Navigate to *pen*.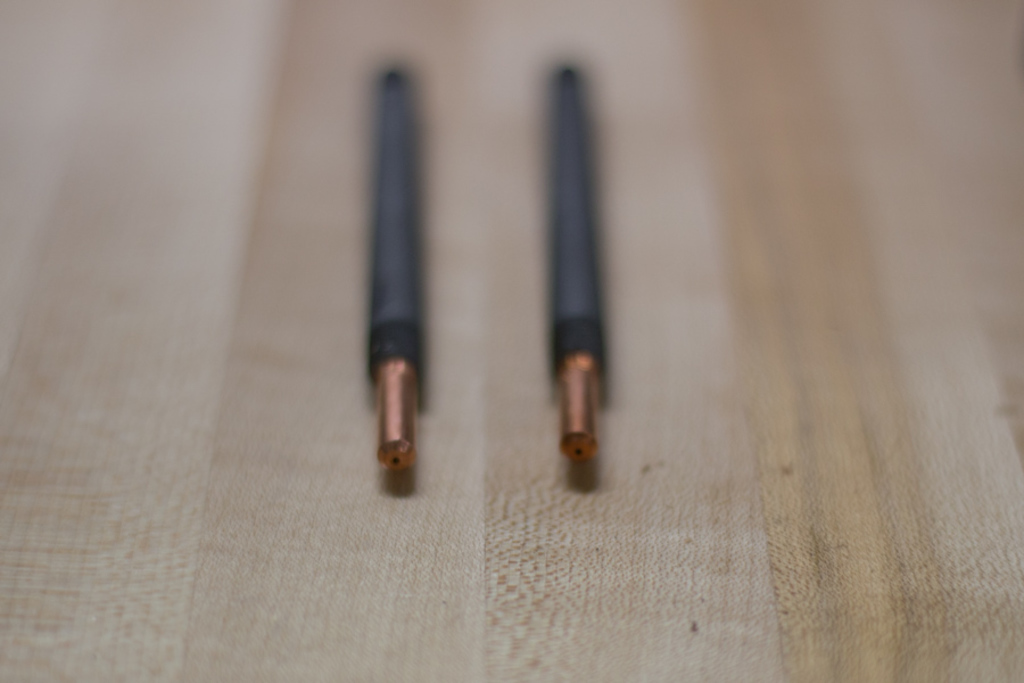
Navigation target: [left=546, top=54, right=616, bottom=472].
